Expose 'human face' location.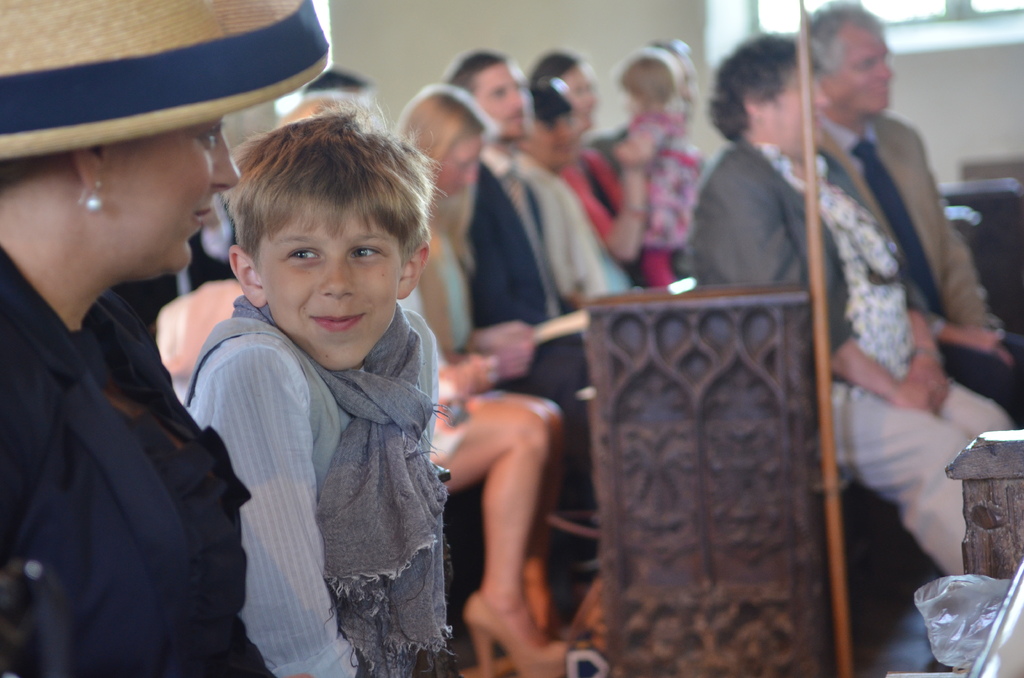
Exposed at locate(444, 134, 484, 199).
